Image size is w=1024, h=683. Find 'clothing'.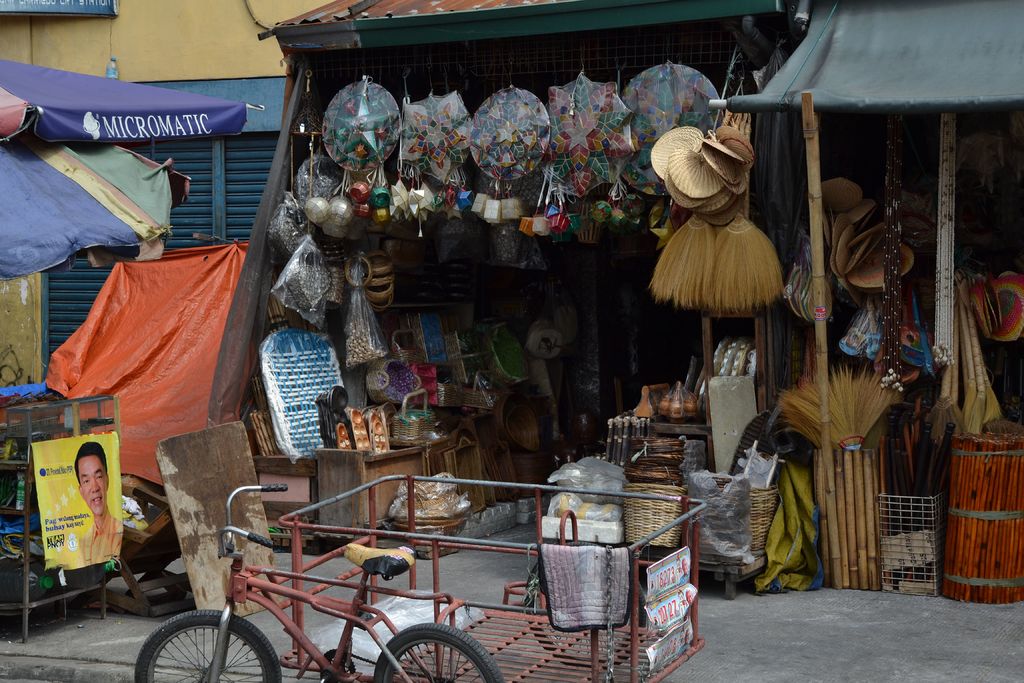
77, 512, 121, 561.
